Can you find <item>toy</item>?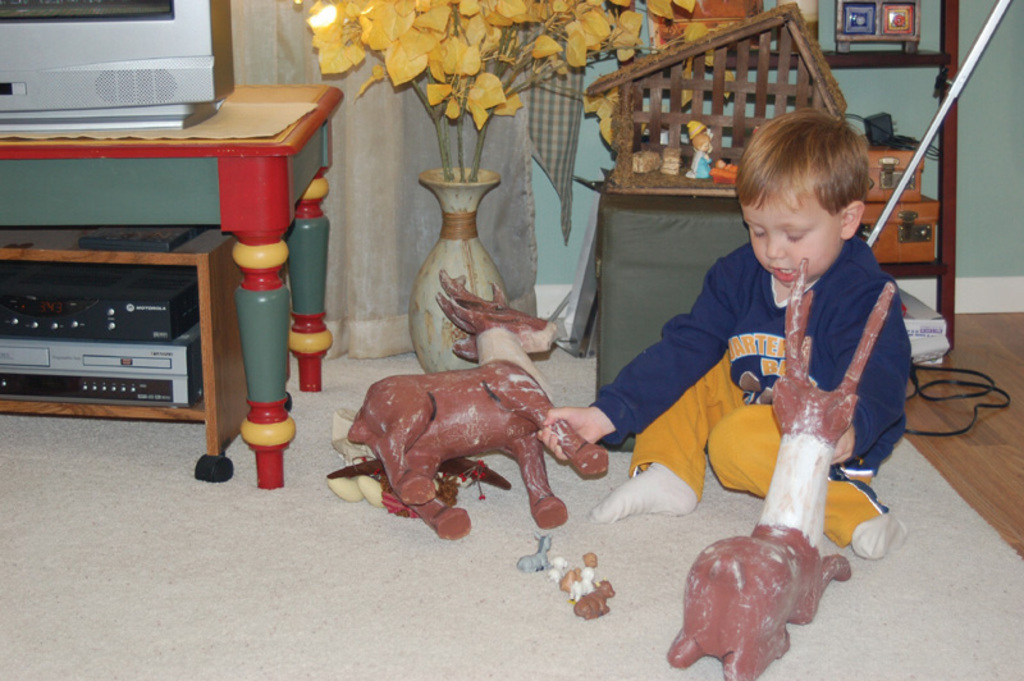
Yes, bounding box: locate(660, 262, 896, 680).
